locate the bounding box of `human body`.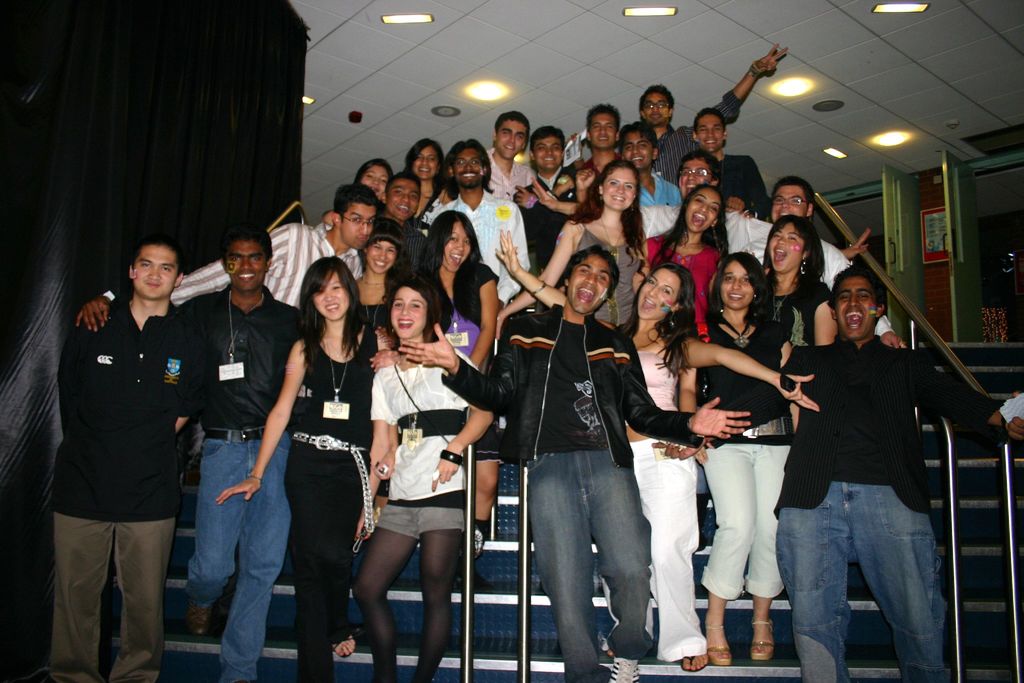
Bounding box: 350, 152, 401, 204.
